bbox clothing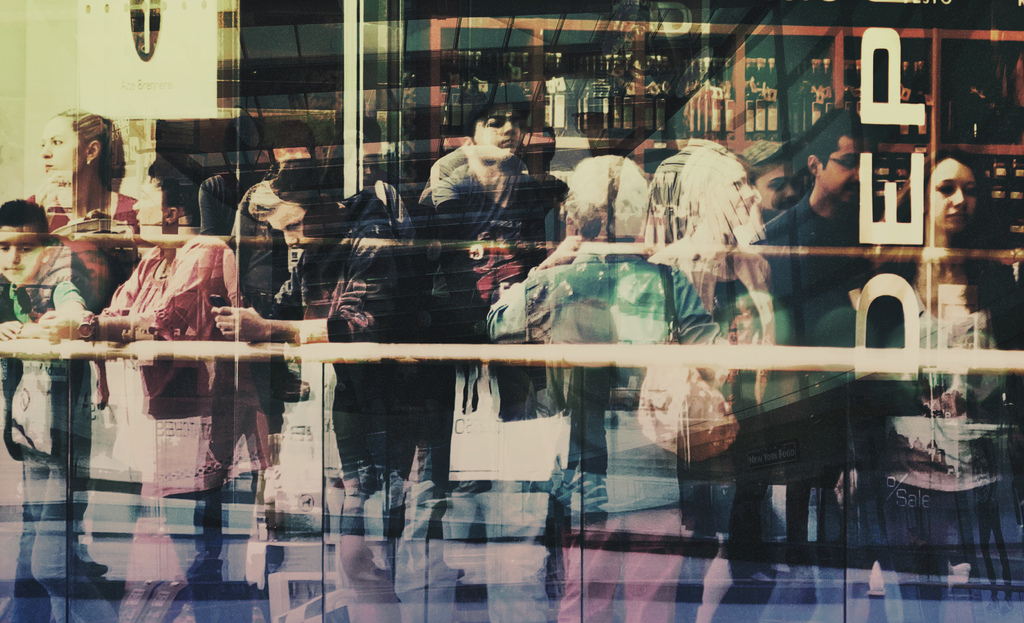
BBox(1, 204, 119, 581)
